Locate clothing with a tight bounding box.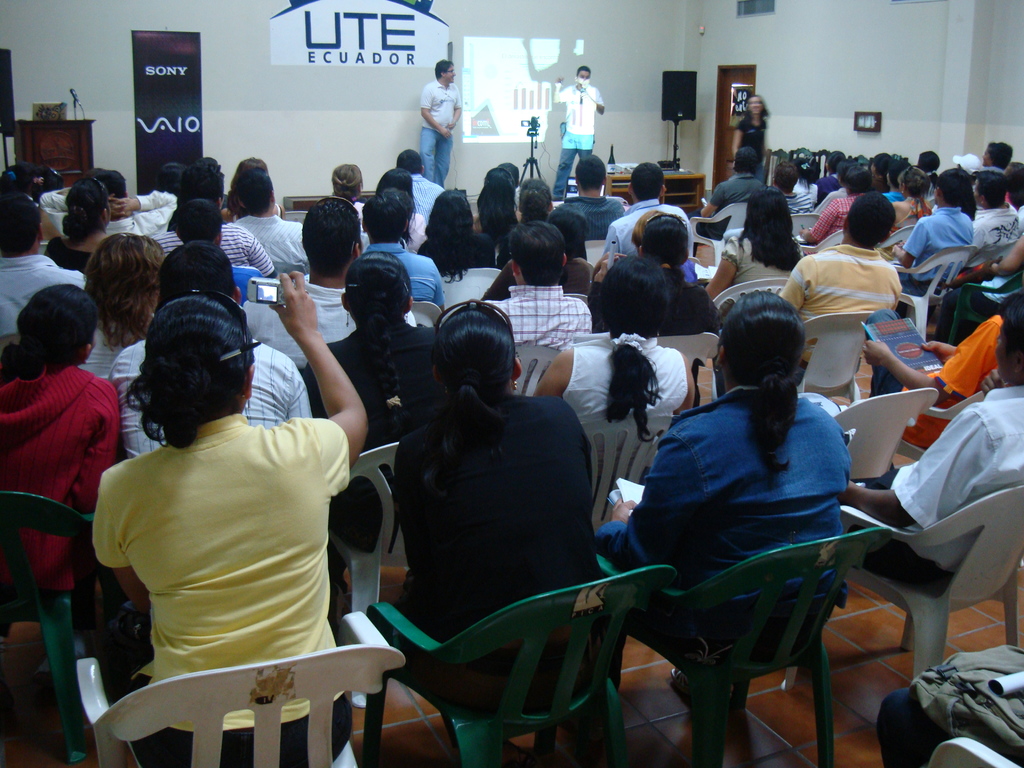
(894,203,966,300).
